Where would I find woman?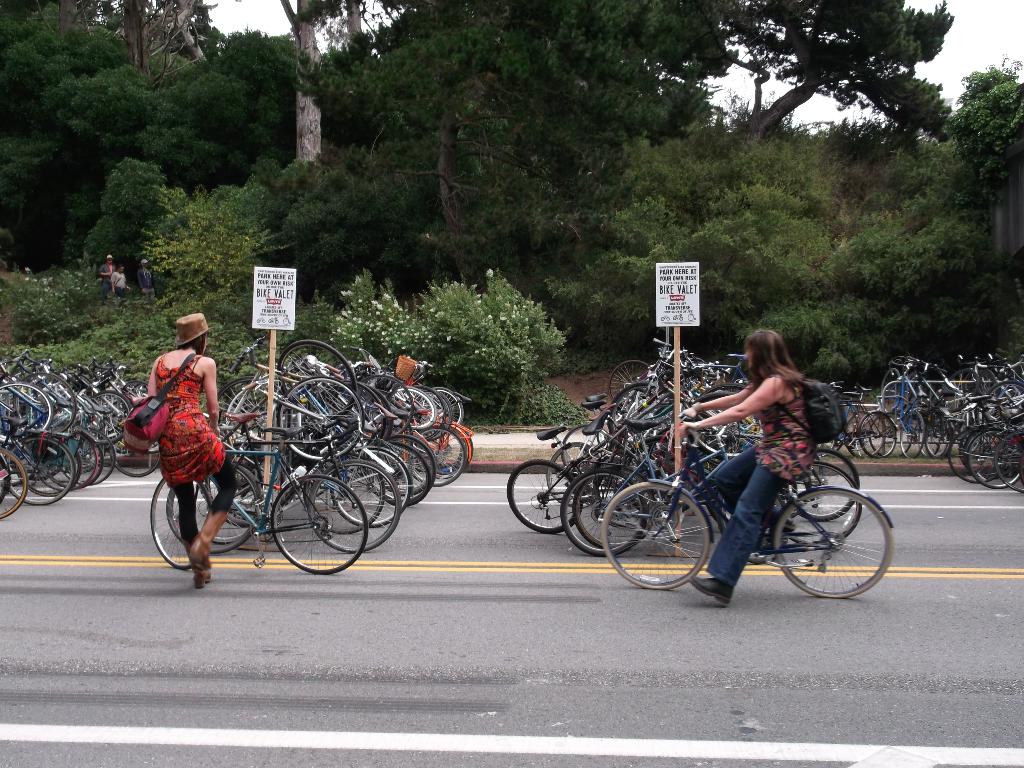
At <box>108,266,122,299</box>.
